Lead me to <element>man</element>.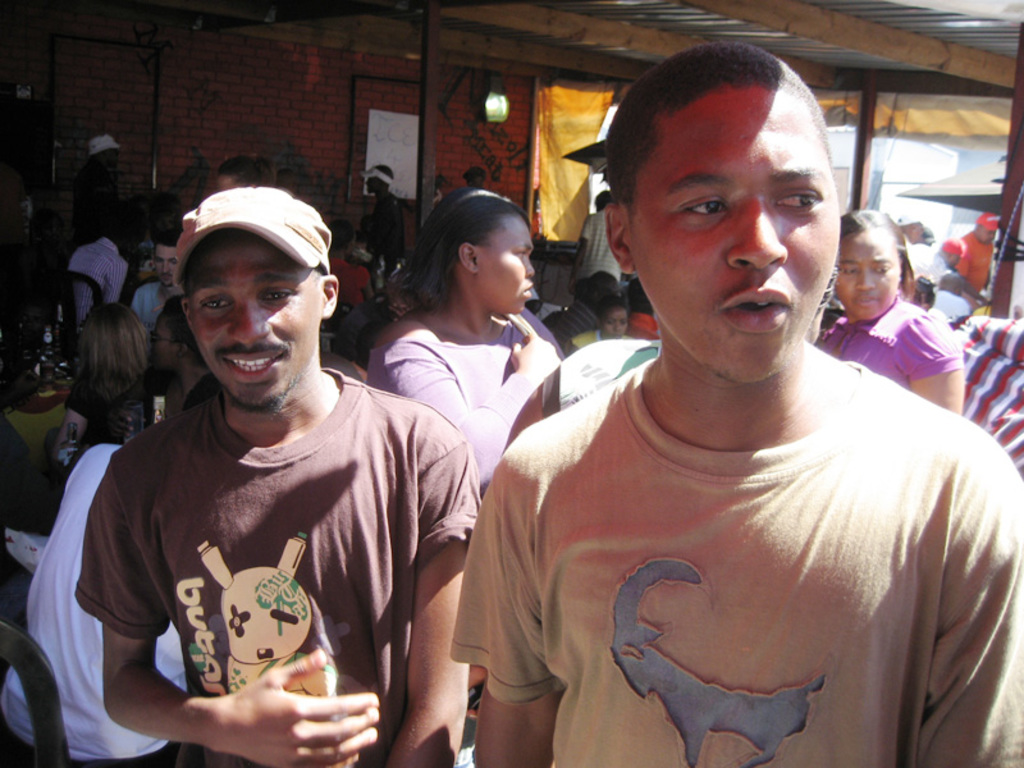
Lead to Rect(452, 41, 1023, 767).
